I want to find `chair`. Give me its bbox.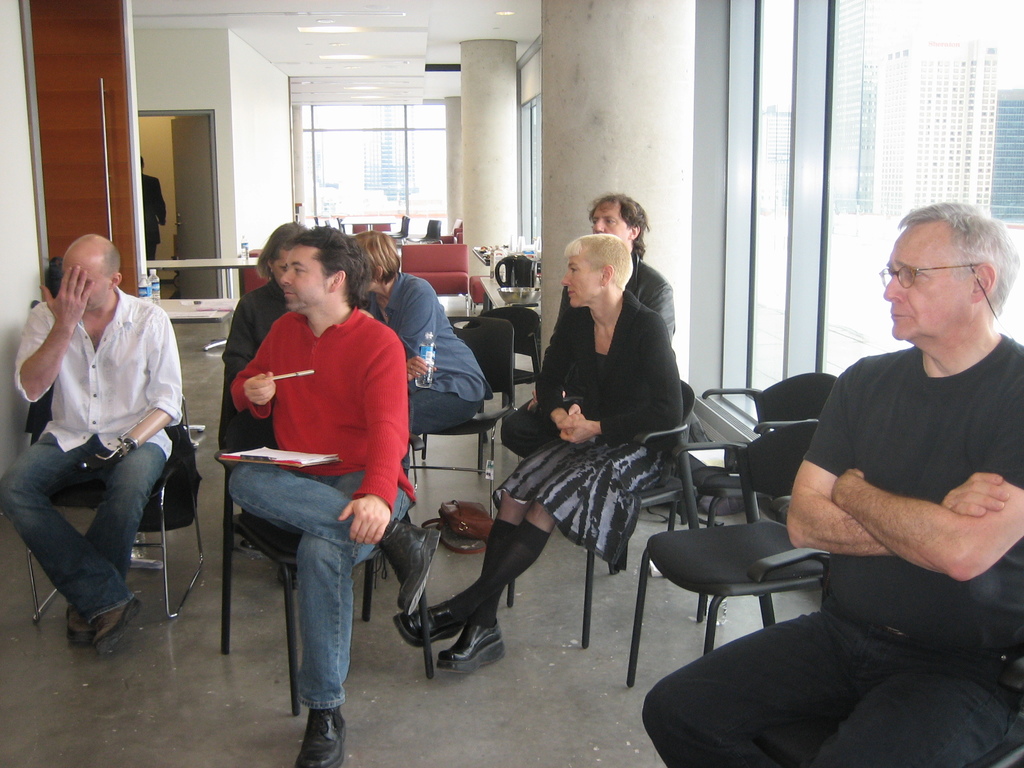
BBox(435, 217, 465, 246).
